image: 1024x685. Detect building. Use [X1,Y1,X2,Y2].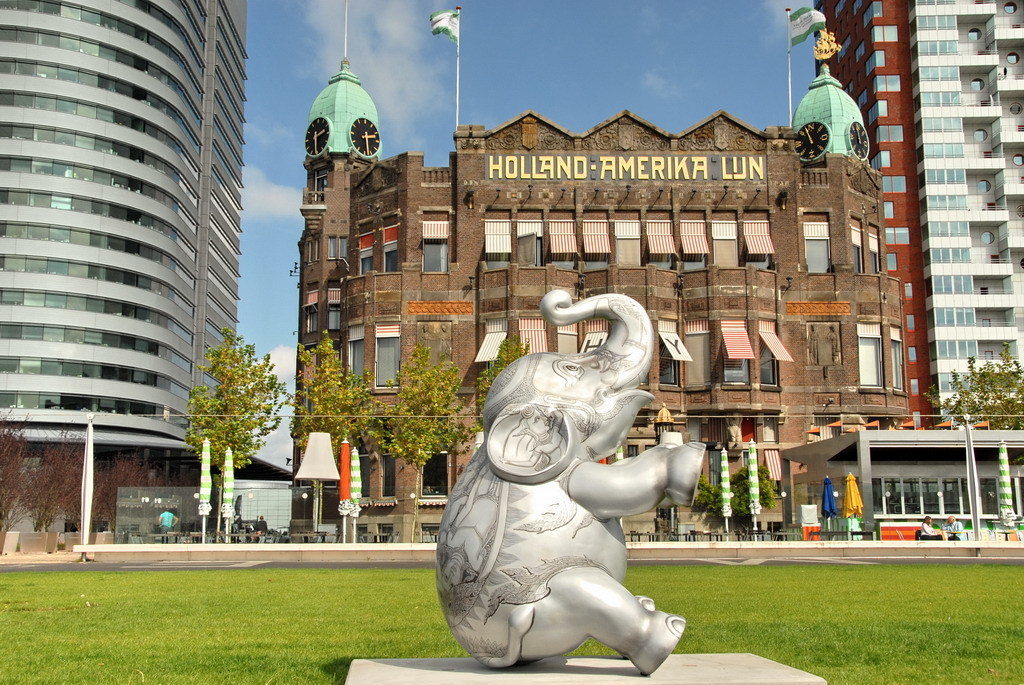
[815,0,1023,420].
